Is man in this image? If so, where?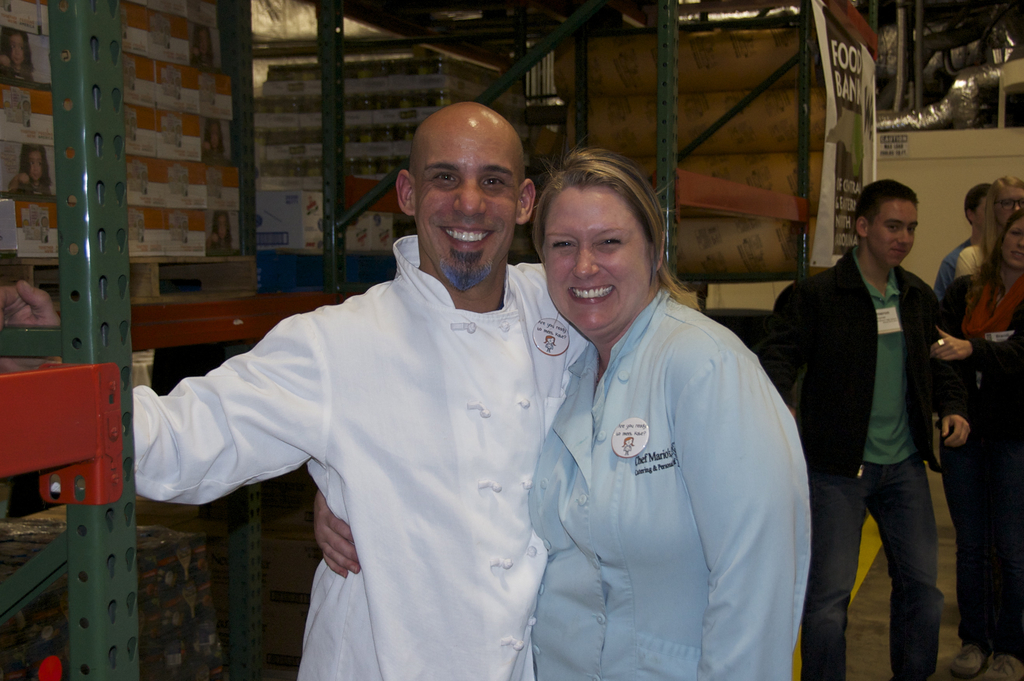
Yes, at <box>763,176,978,680</box>.
